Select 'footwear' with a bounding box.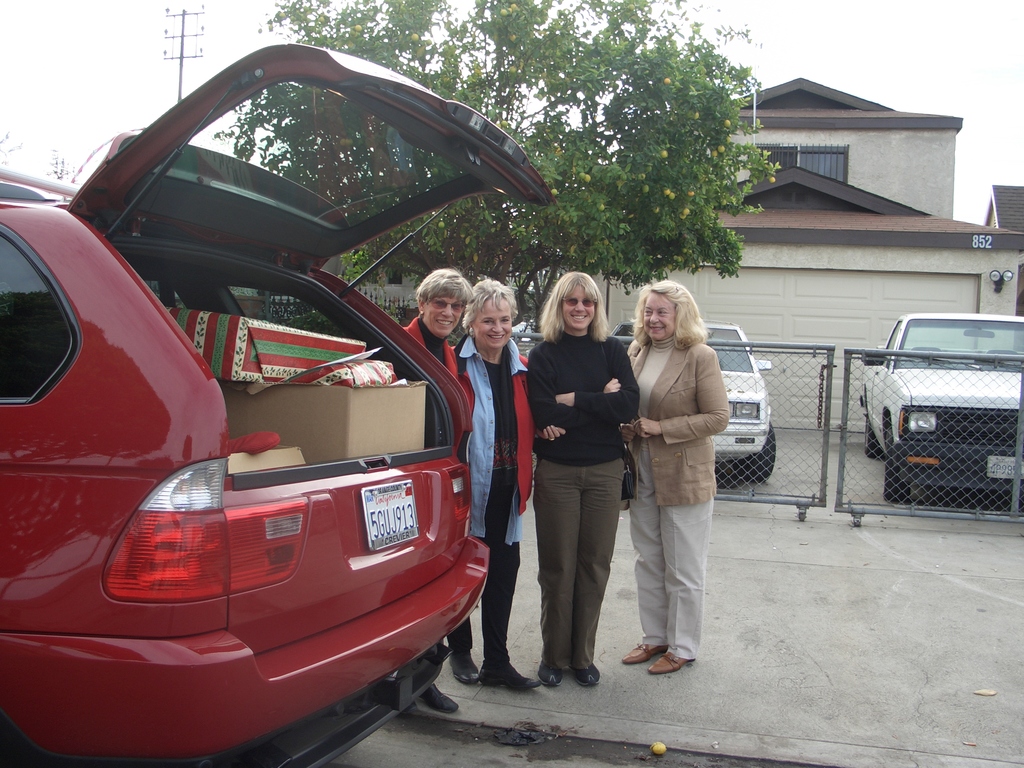
{"left": 650, "top": 652, "right": 696, "bottom": 675}.
